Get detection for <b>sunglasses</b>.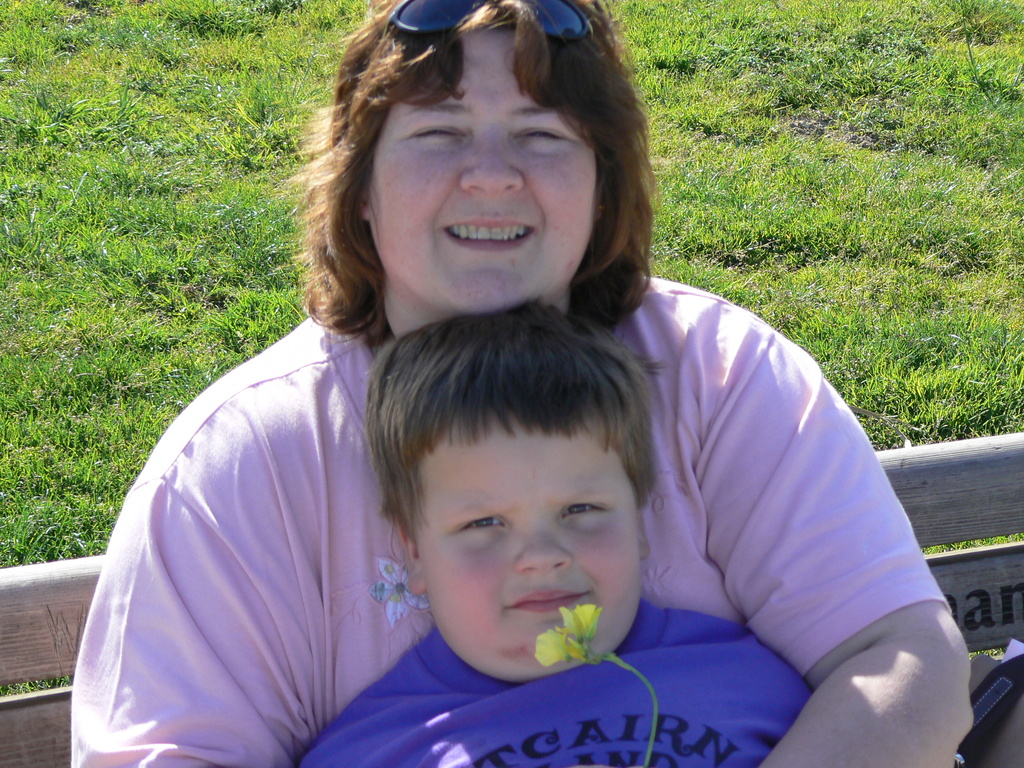
Detection: BBox(384, 0, 602, 44).
